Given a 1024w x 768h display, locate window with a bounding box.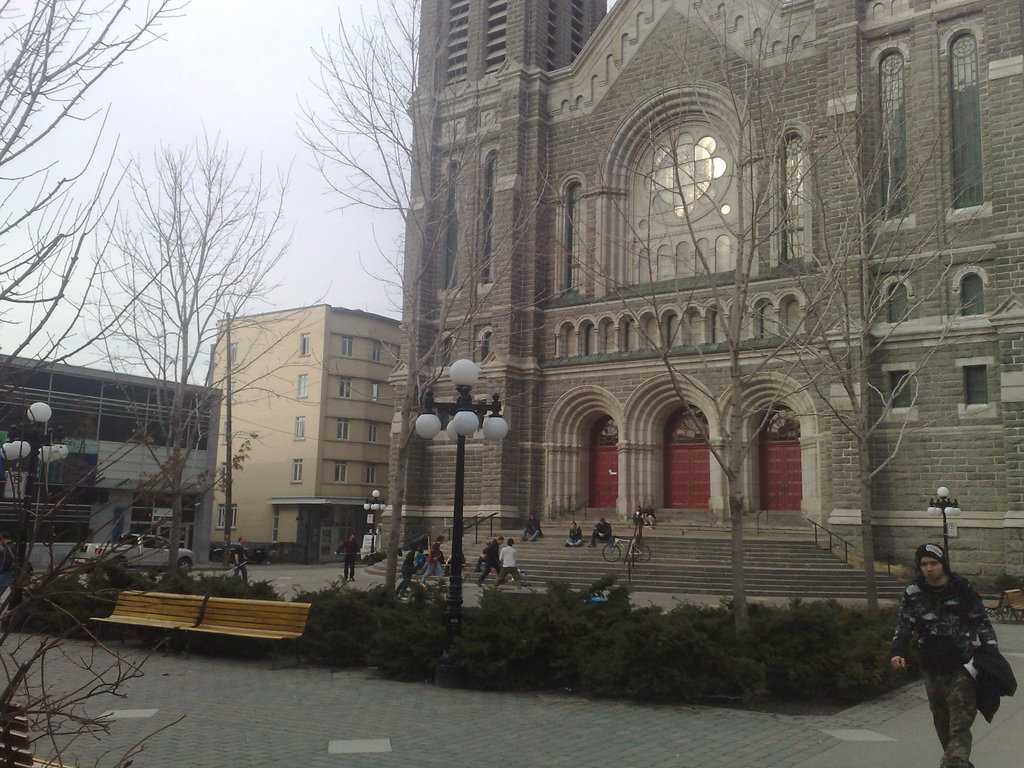
Located: [634,312,659,349].
